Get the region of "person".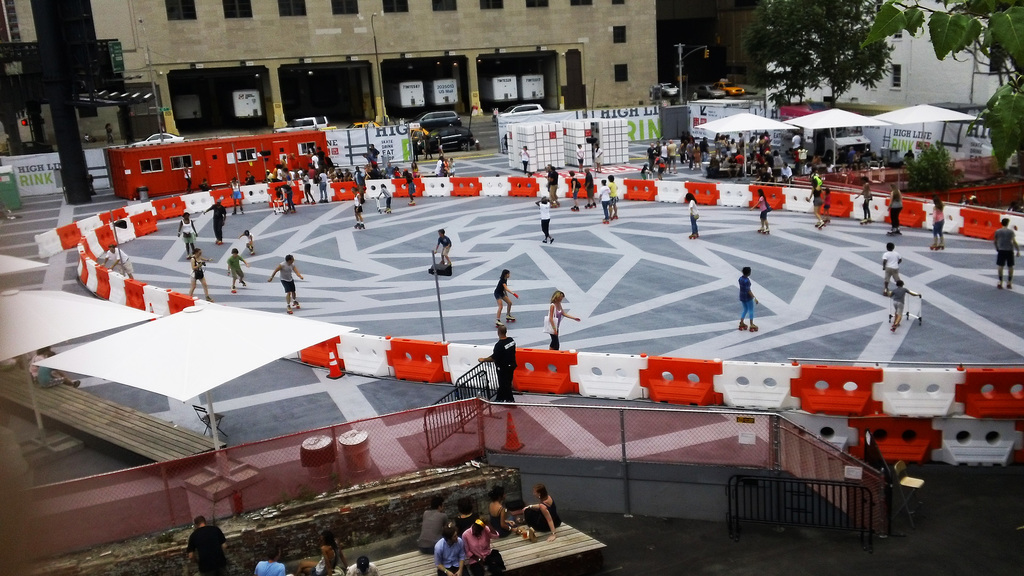
<region>102, 124, 116, 146</region>.
